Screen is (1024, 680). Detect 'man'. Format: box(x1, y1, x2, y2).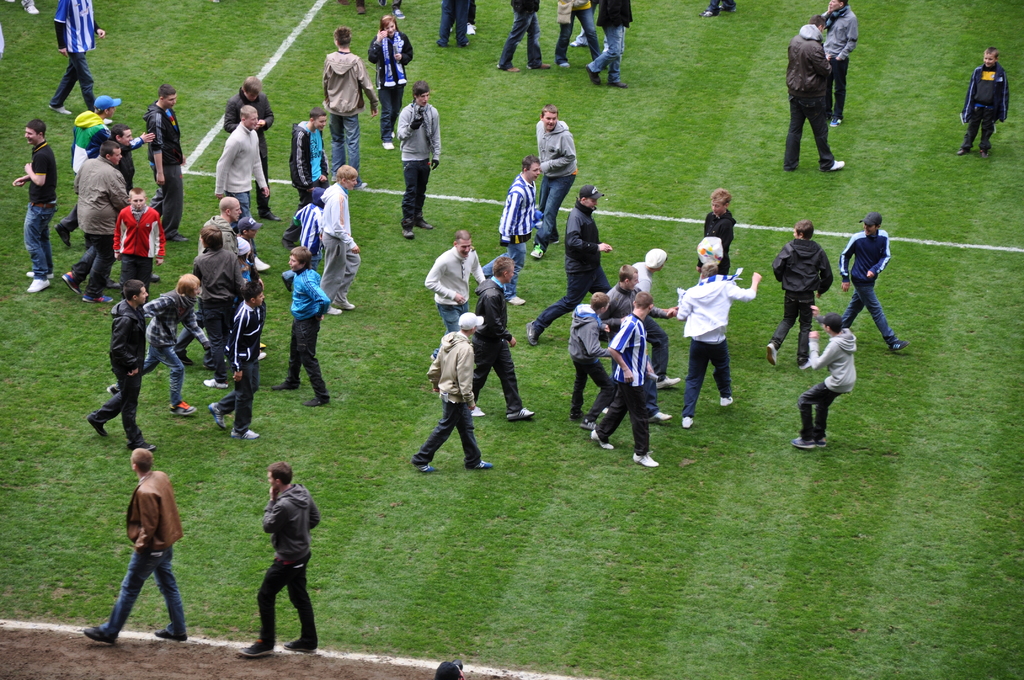
box(62, 138, 132, 306).
